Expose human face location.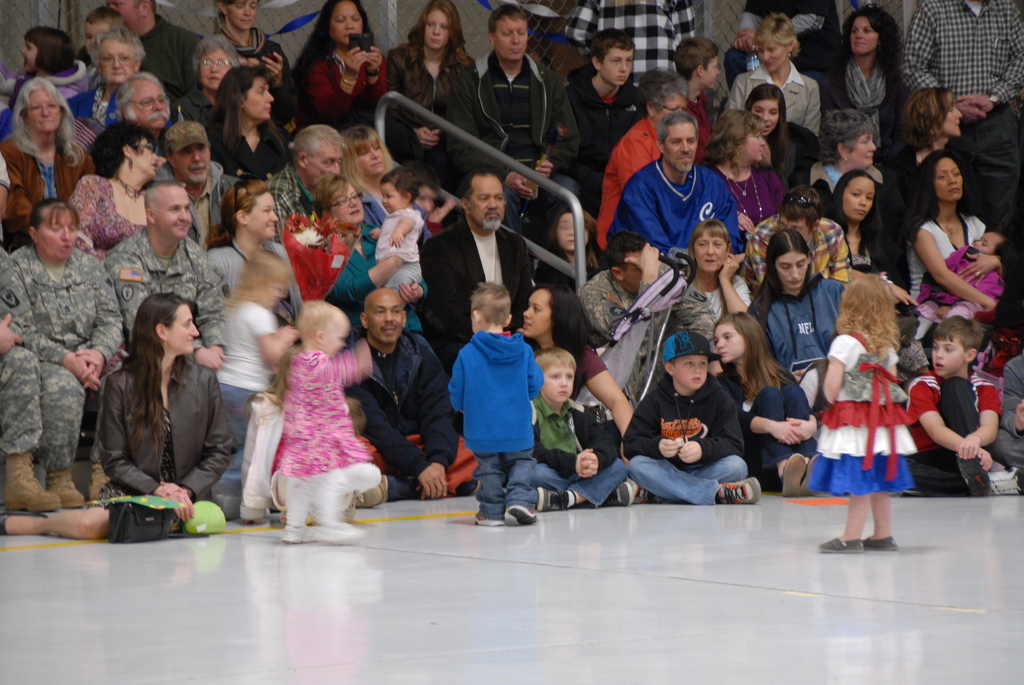
Exposed at 666,123,694,171.
